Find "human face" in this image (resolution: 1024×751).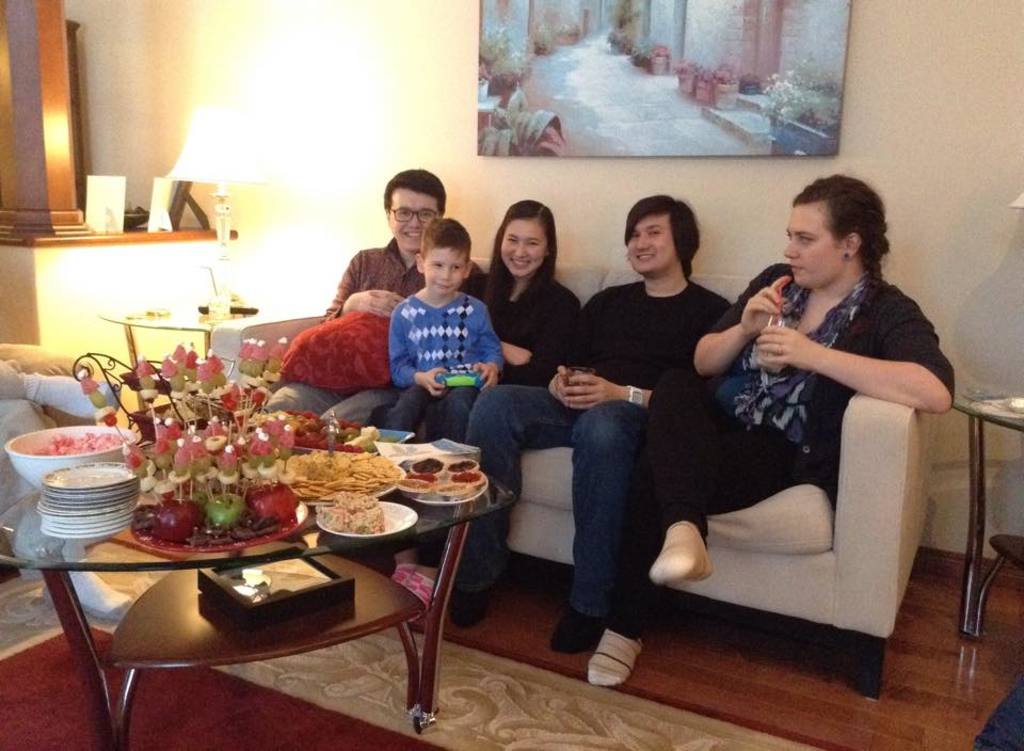
{"left": 426, "top": 244, "right": 463, "bottom": 297}.
